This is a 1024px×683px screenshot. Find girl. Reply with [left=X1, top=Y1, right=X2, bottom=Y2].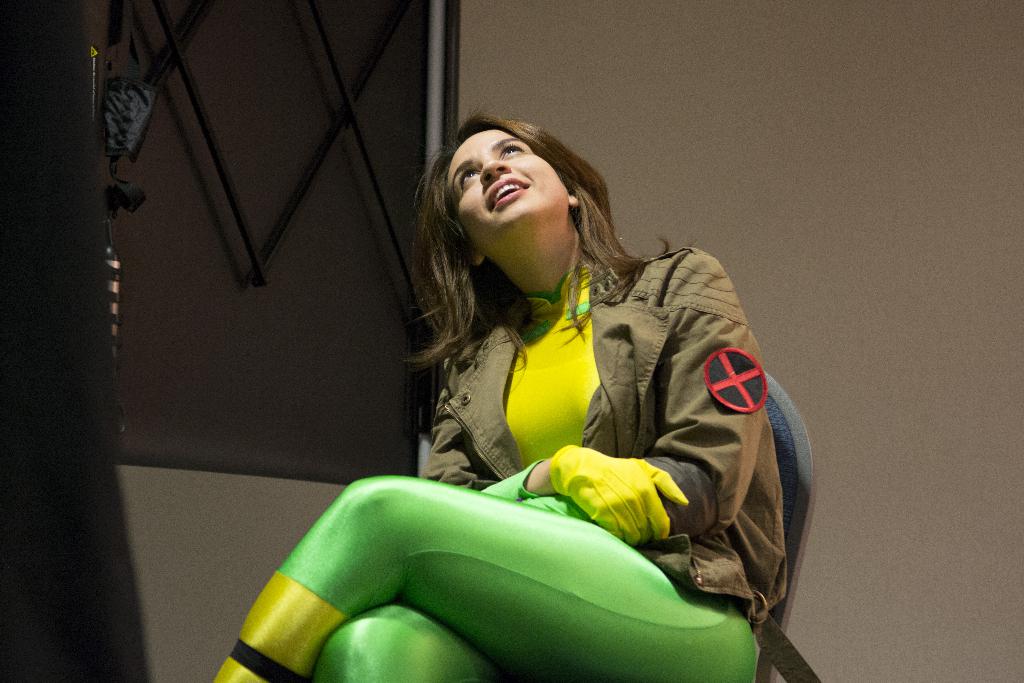
[left=205, top=108, right=800, bottom=682].
